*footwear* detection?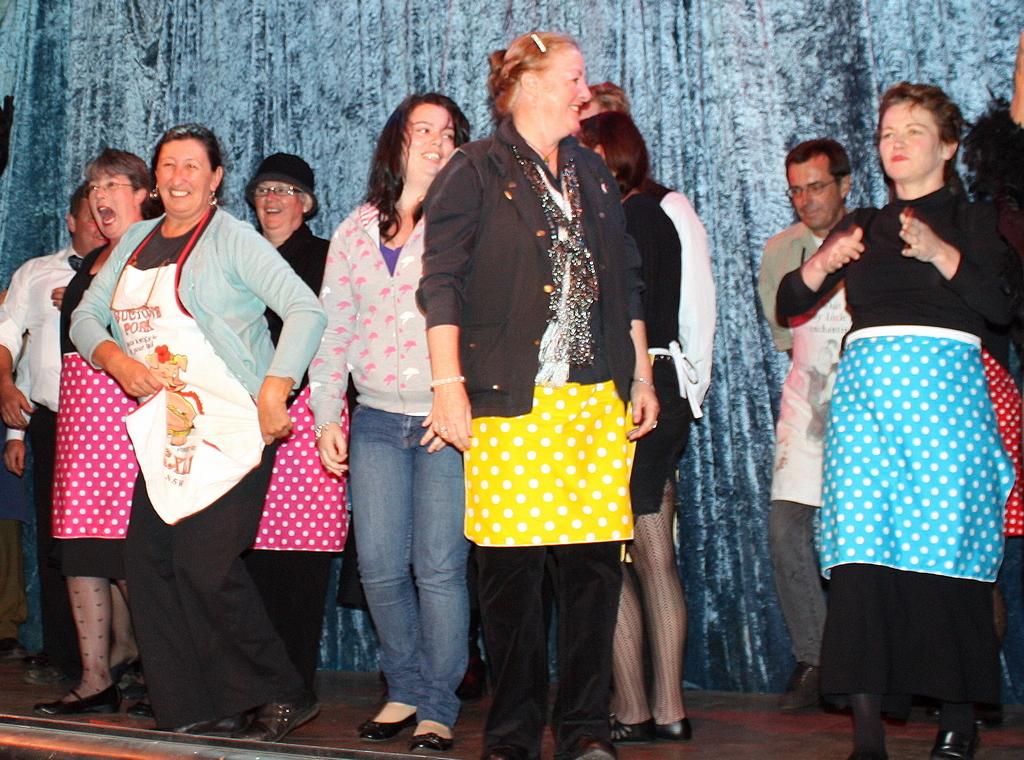
[35, 680, 121, 712]
